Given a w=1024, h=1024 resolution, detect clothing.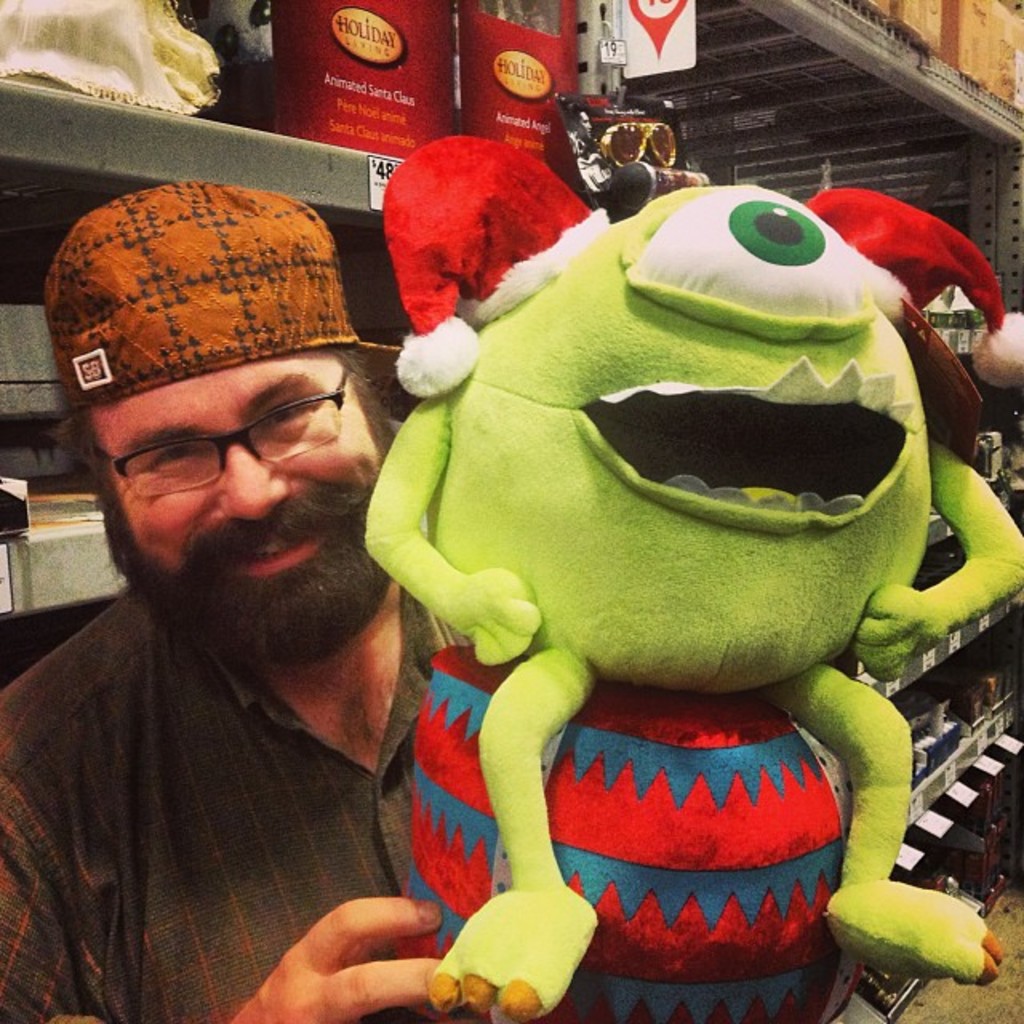
box=[0, 438, 490, 1014].
